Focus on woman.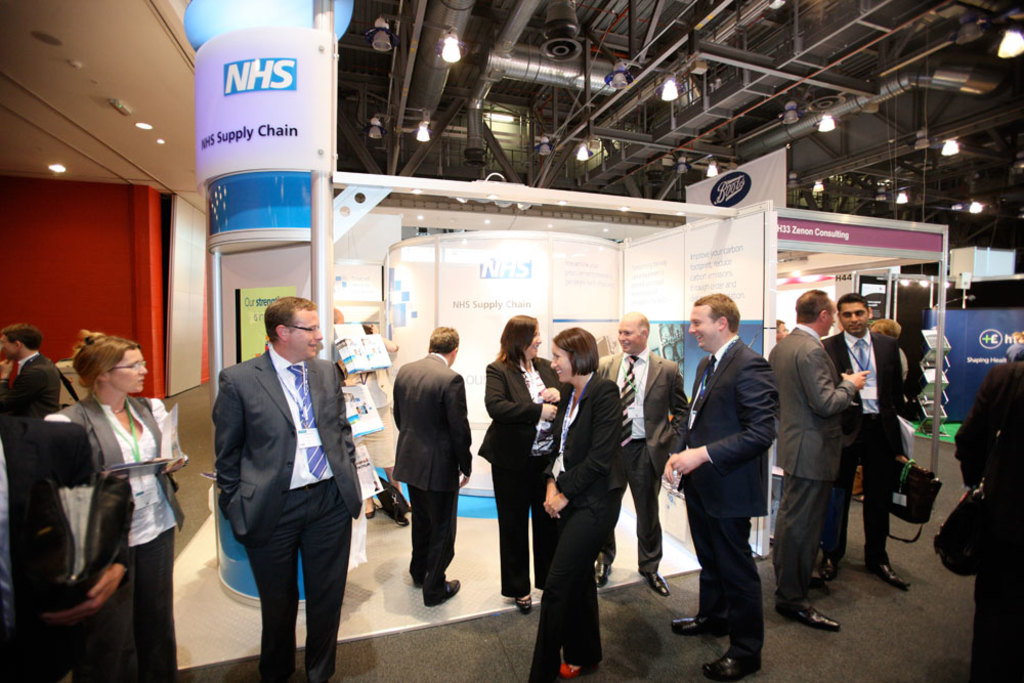
Focused at select_region(483, 327, 554, 624).
